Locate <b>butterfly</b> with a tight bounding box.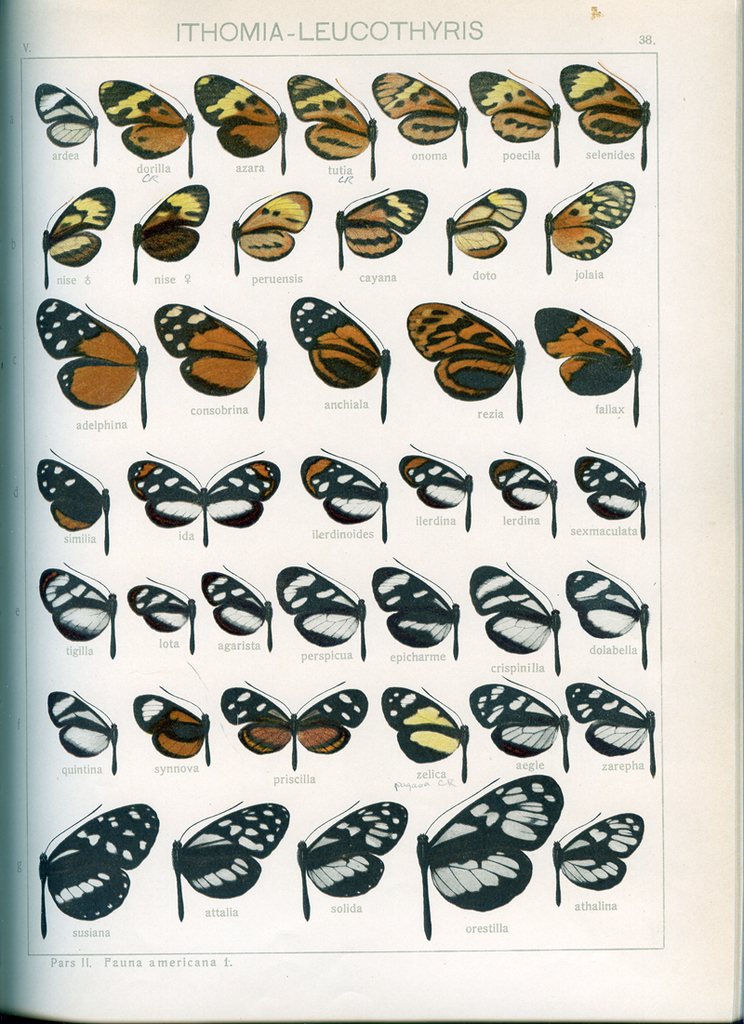
[38,797,162,938].
